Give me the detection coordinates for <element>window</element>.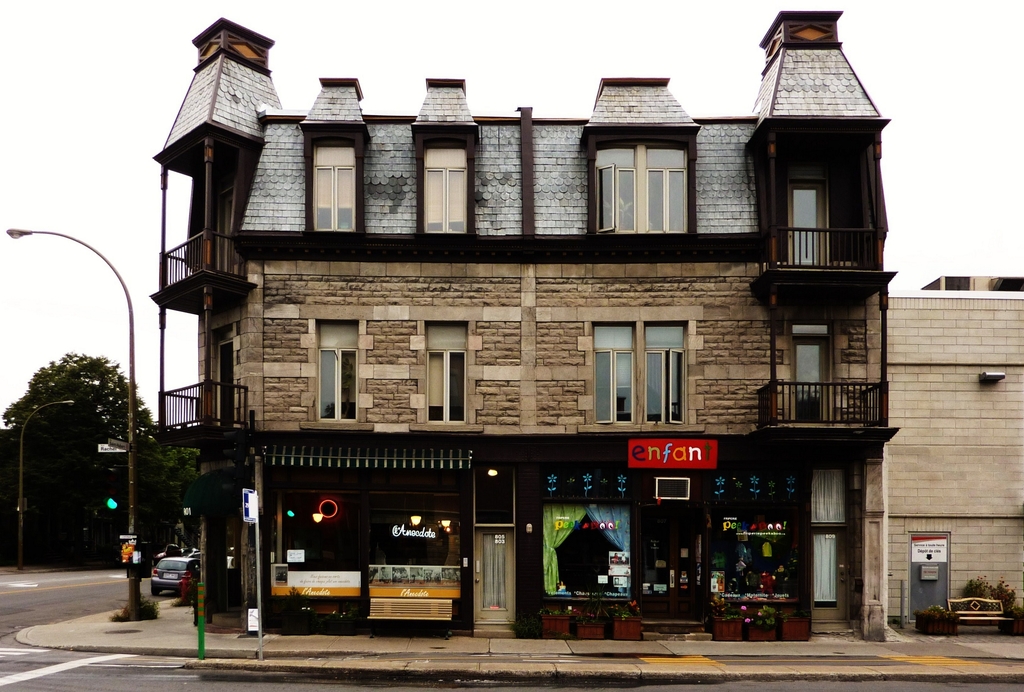
584,296,691,434.
